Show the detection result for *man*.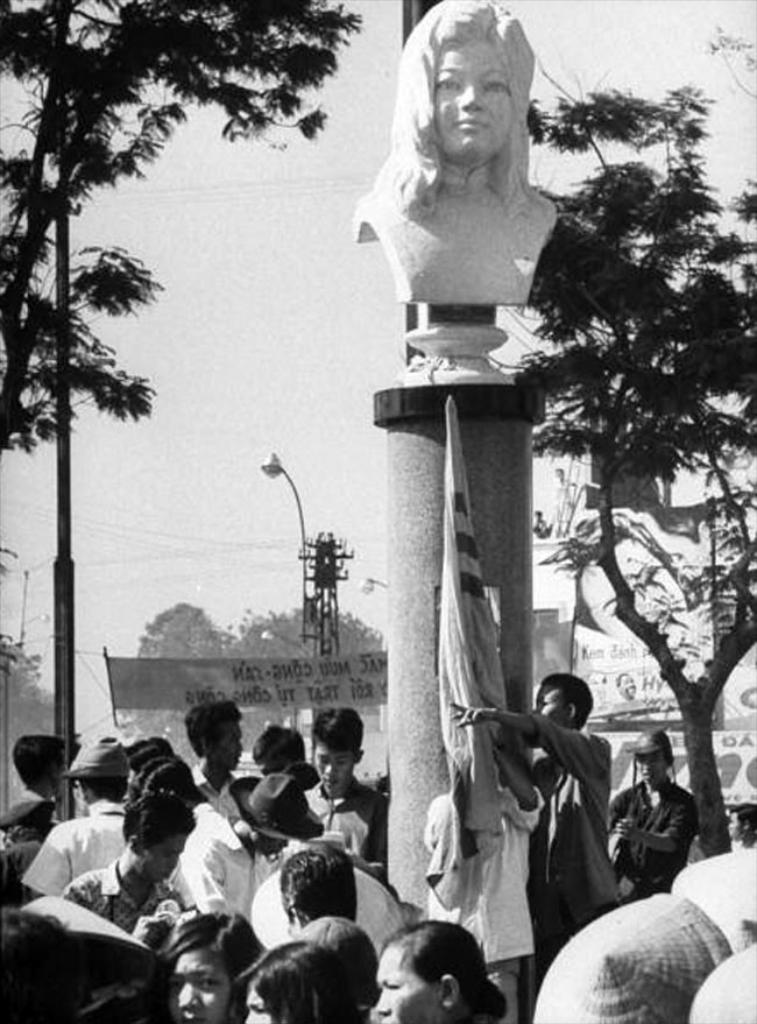
{"x1": 14, "y1": 732, "x2": 78, "y2": 828}.
